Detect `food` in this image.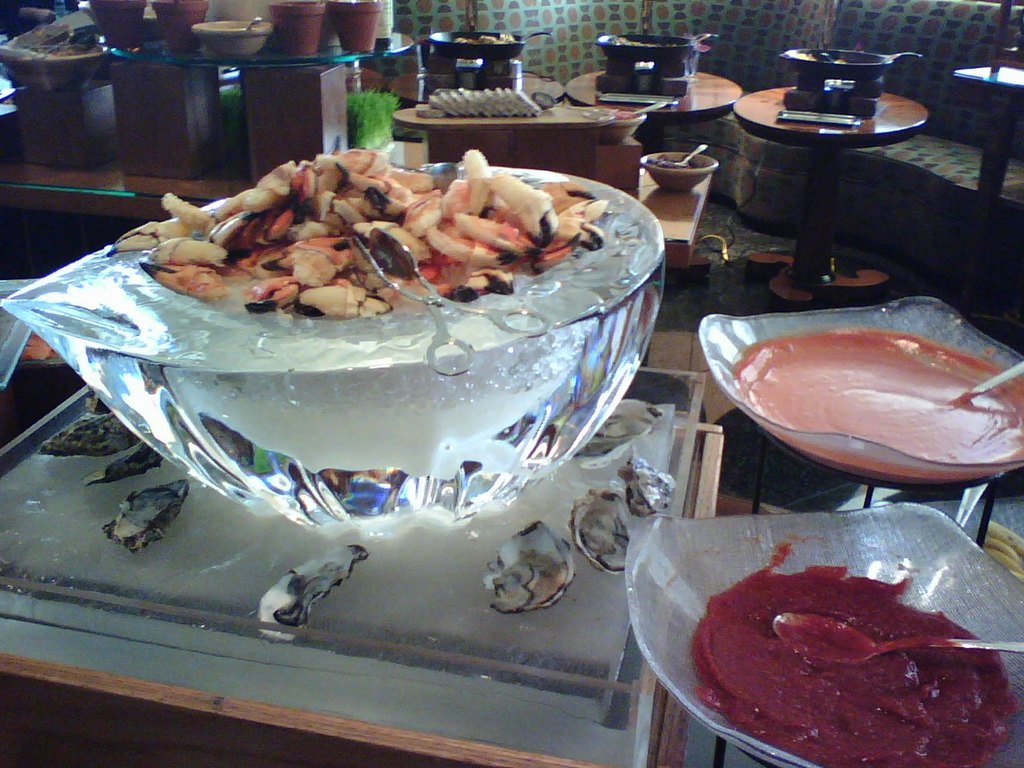
Detection: 728, 330, 1023, 462.
